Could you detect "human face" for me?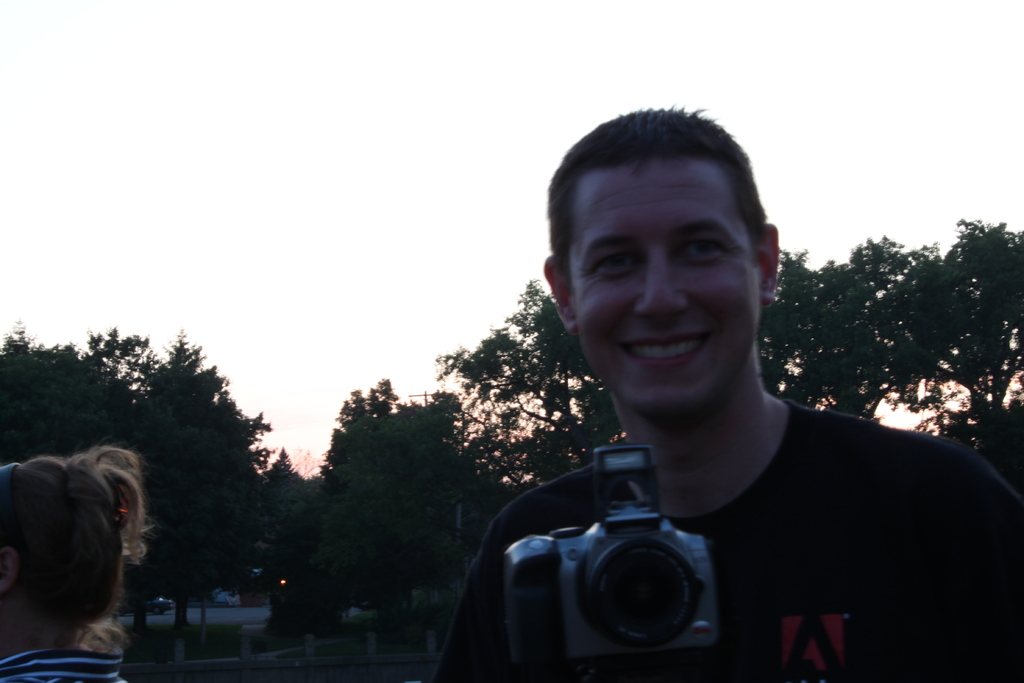
Detection result: <region>575, 163, 754, 411</region>.
